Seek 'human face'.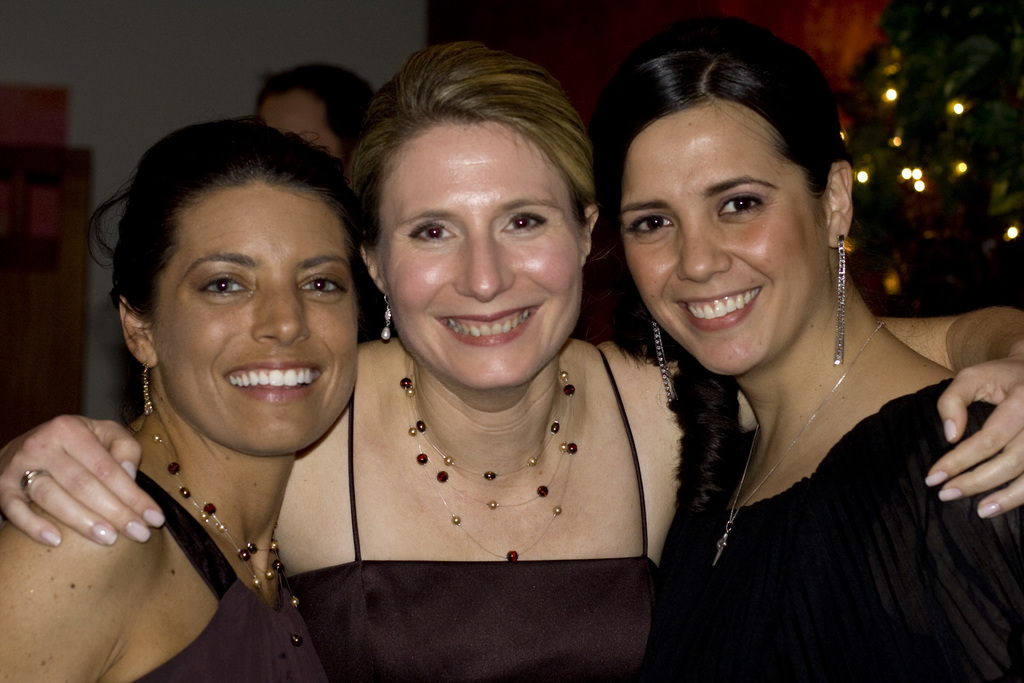
bbox=(618, 110, 821, 374).
